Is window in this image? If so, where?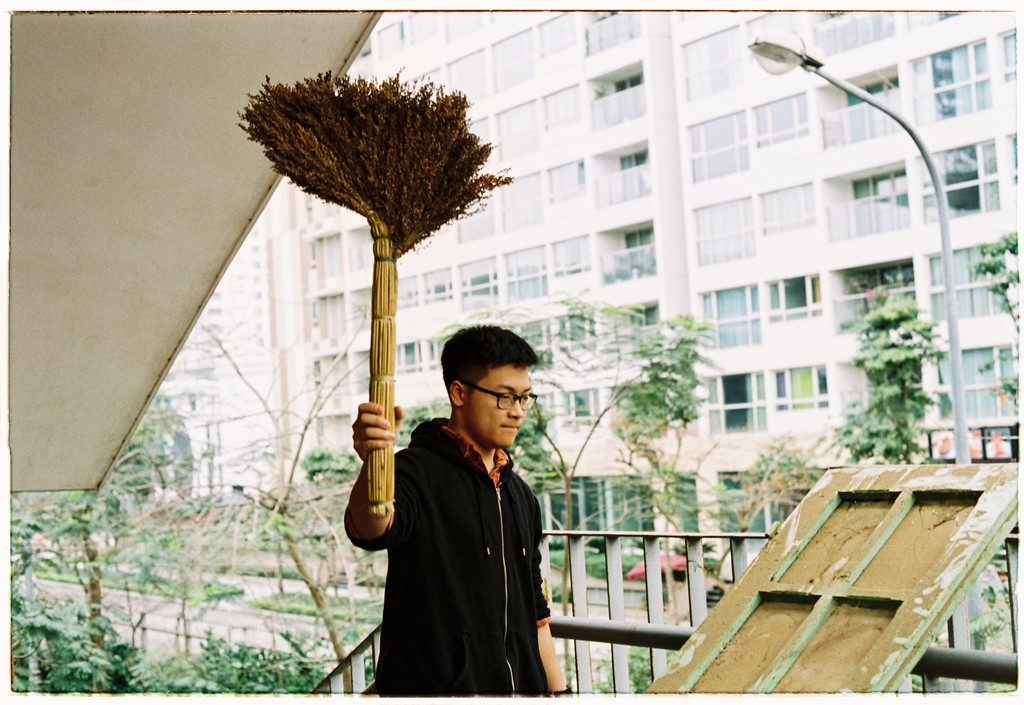
Yes, at 915, 27, 1023, 106.
